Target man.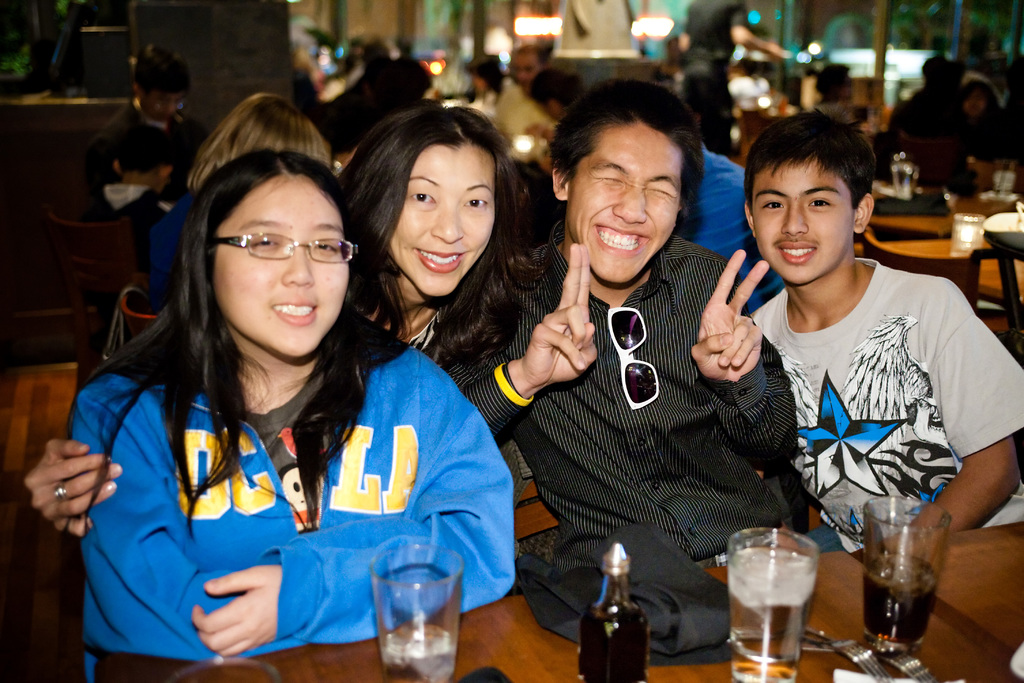
Target region: left=90, top=42, right=211, bottom=270.
